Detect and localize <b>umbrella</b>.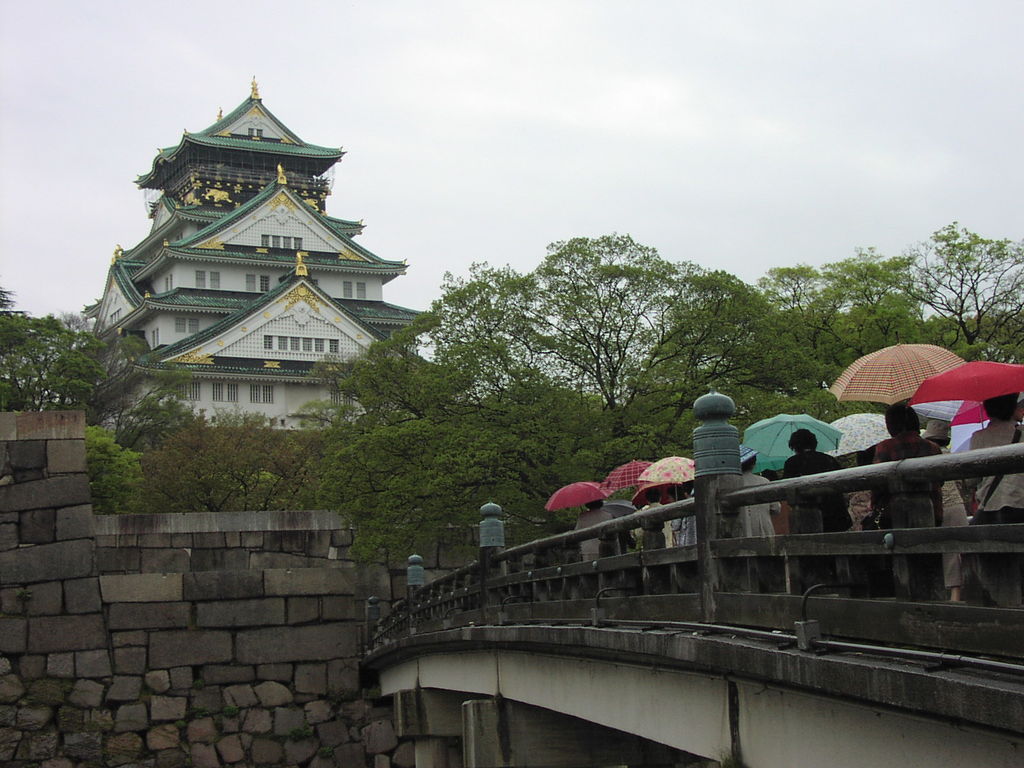
Localized at bbox=(545, 482, 611, 523).
